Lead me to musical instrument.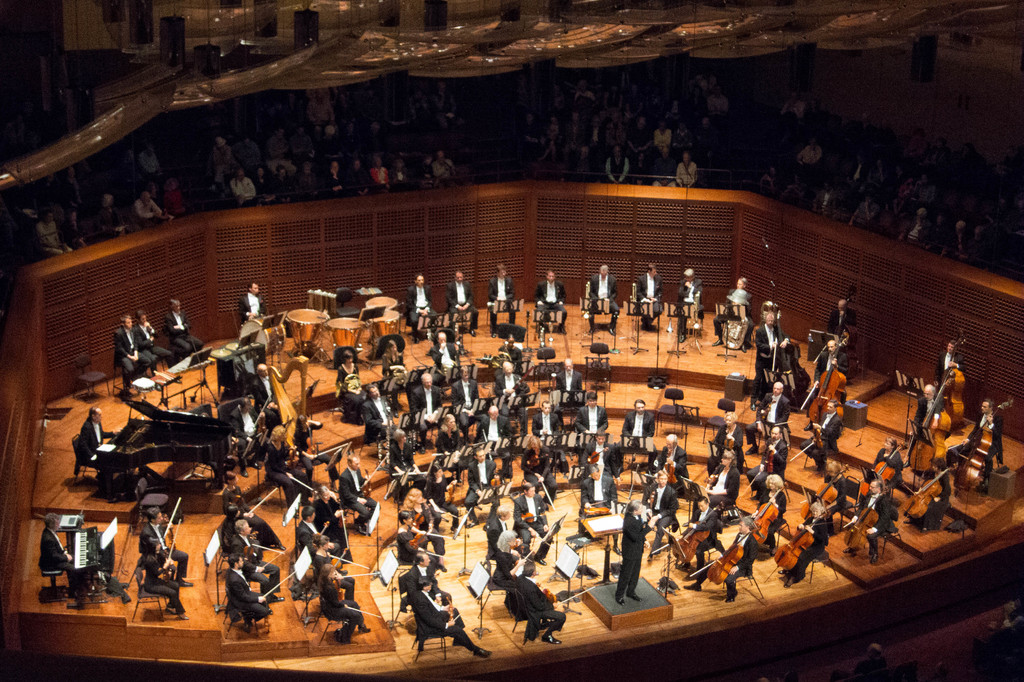
Lead to <bbox>935, 334, 965, 434</bbox>.
